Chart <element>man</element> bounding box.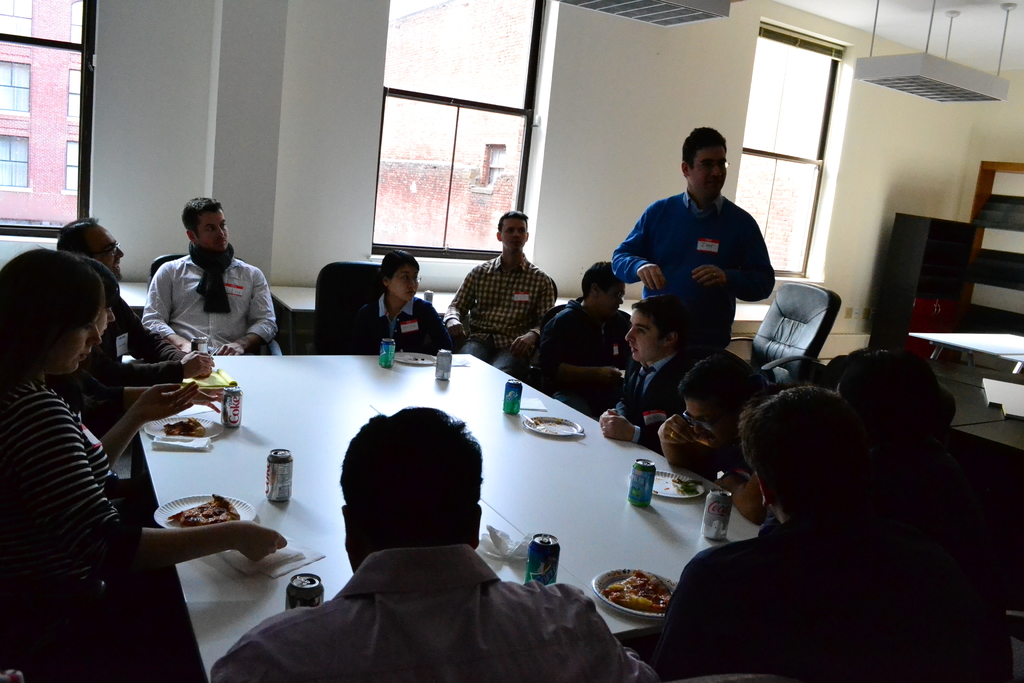
Charted: x1=606, y1=137, x2=789, y2=384.
